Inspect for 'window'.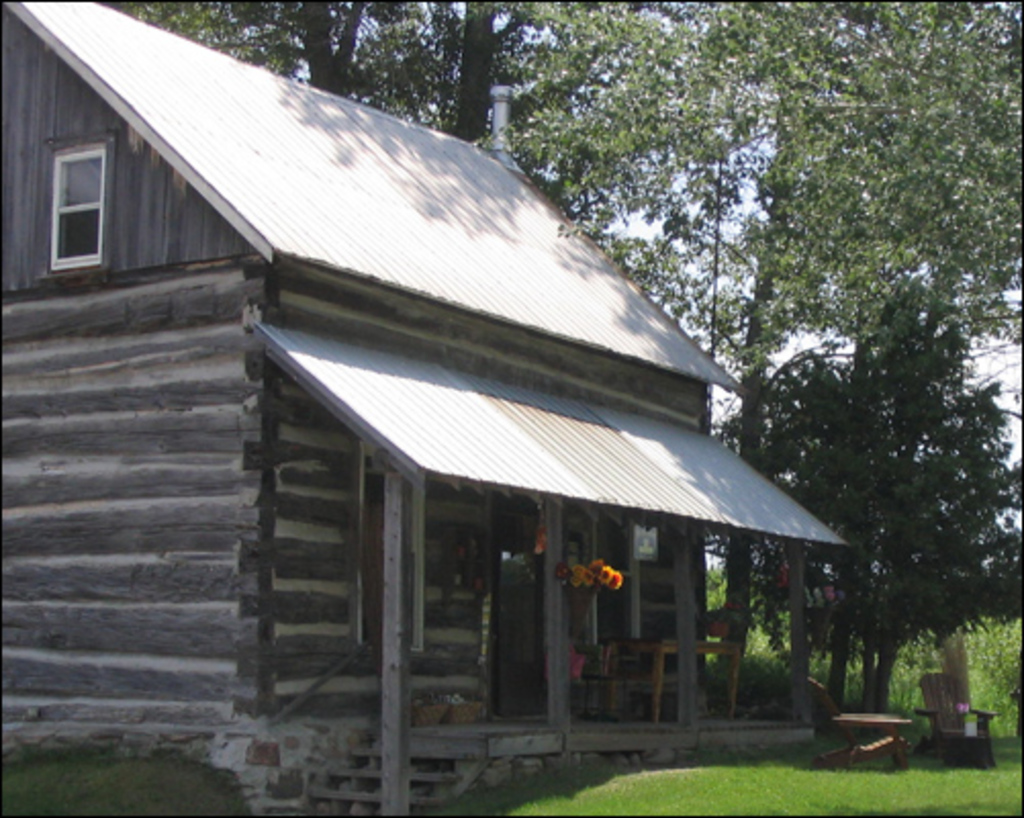
Inspection: x1=31, y1=117, x2=100, y2=260.
